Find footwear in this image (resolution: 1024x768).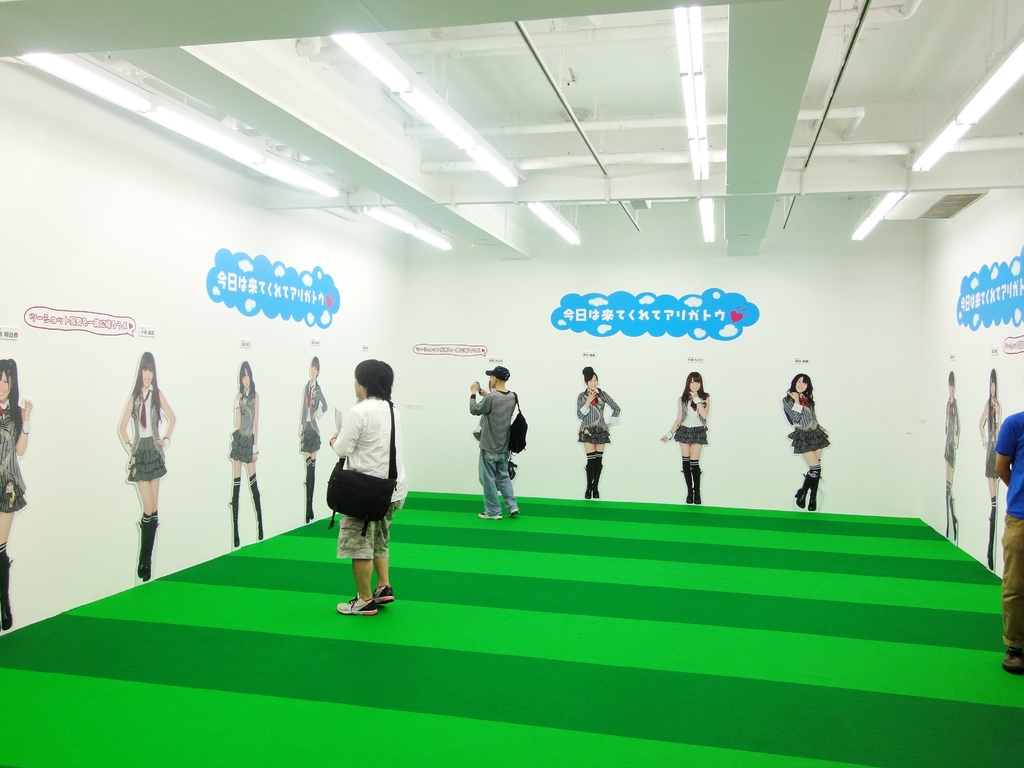
(left=1005, top=648, right=1023, bottom=673).
